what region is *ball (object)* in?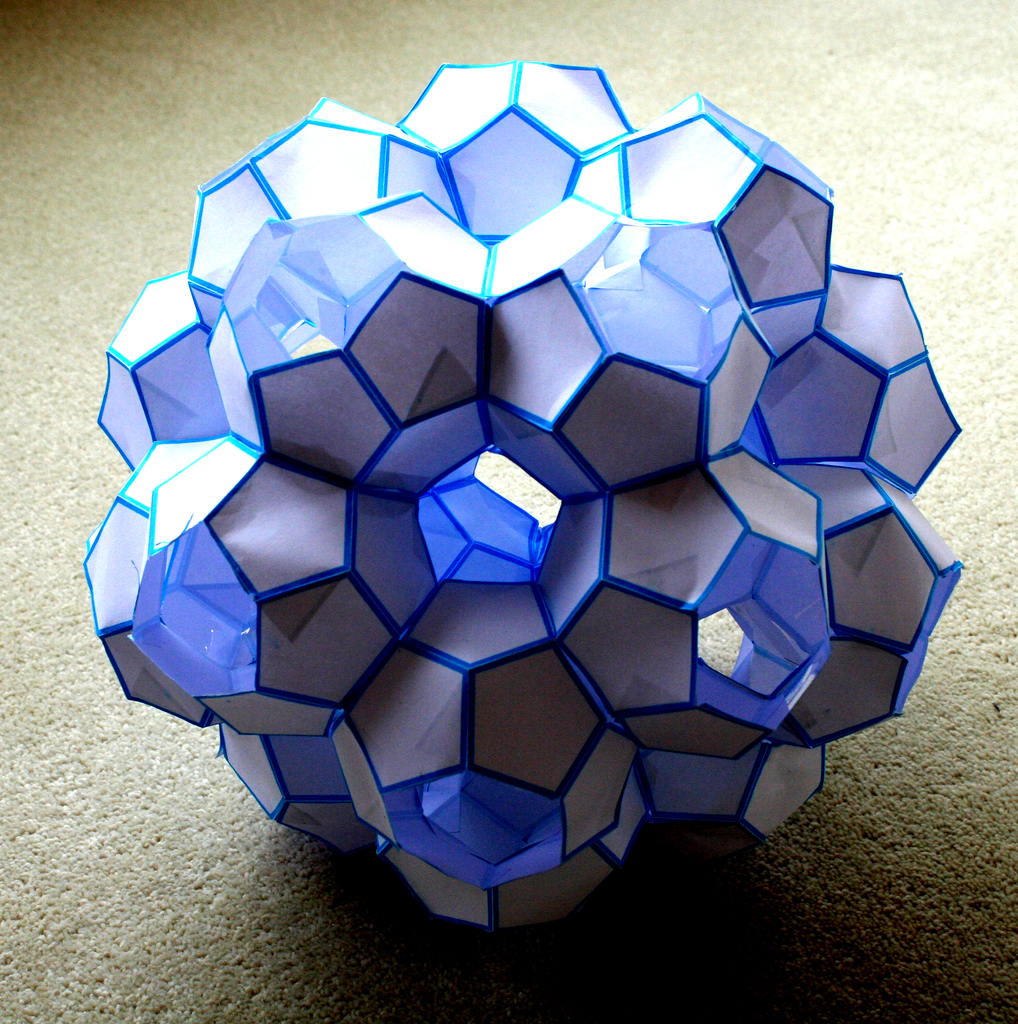
83/54/967/932.
